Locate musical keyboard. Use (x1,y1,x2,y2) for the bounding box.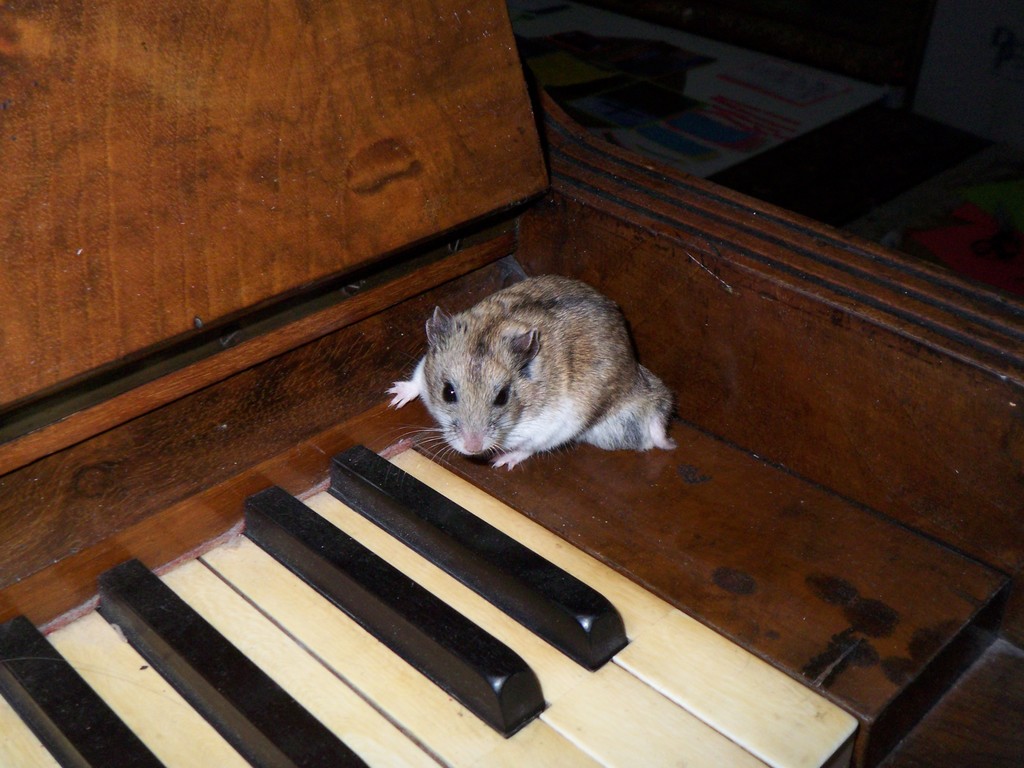
(0,408,1023,767).
